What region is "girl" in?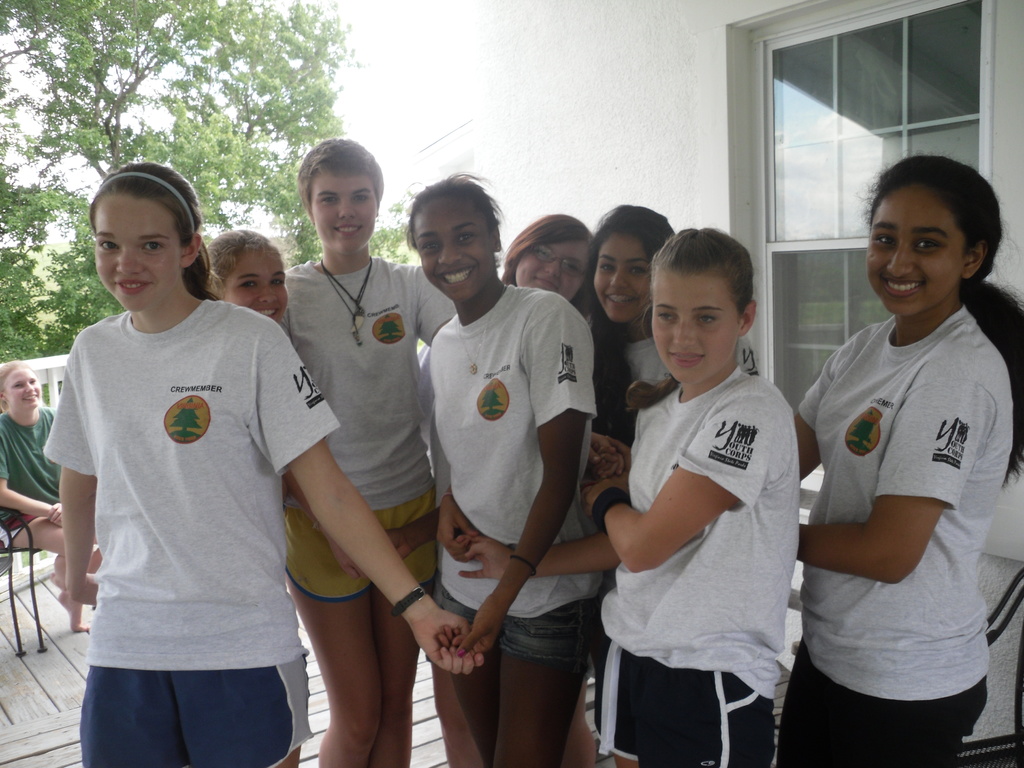
BBox(0, 365, 105, 604).
